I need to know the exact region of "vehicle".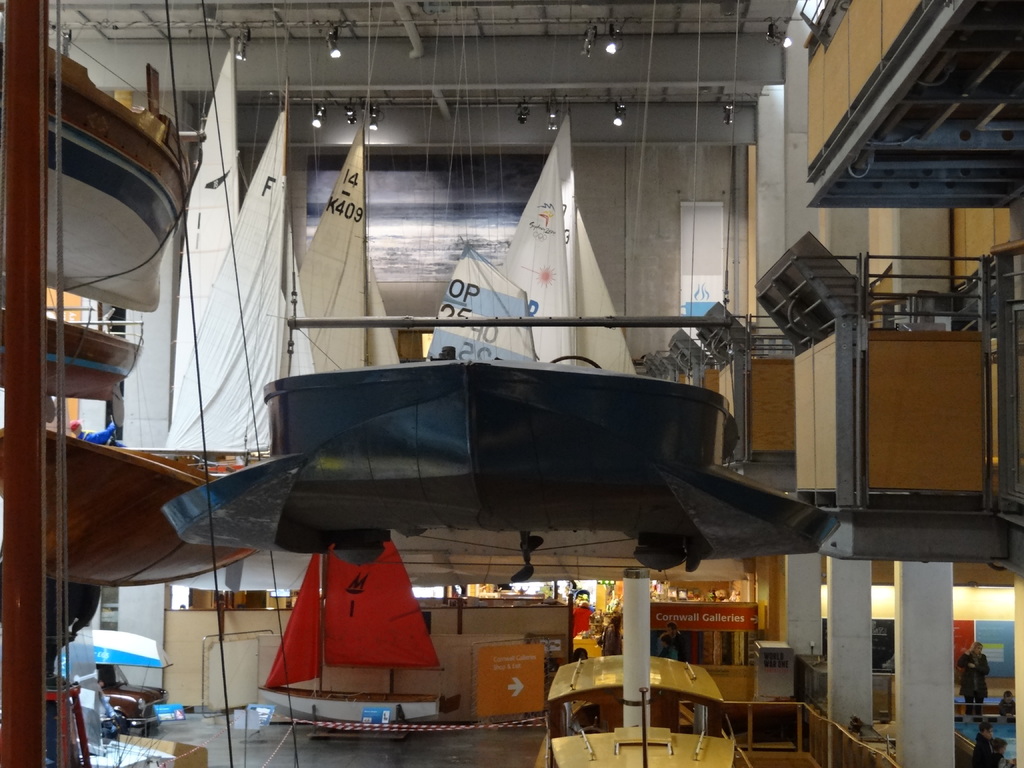
Region: 260, 532, 445, 728.
